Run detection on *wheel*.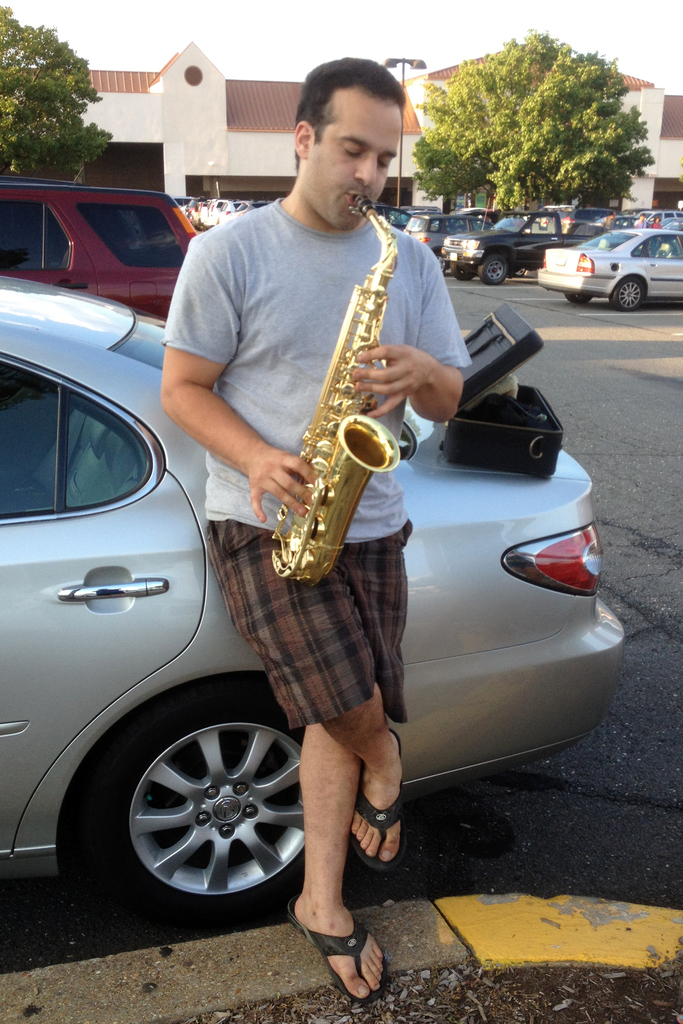
Result: bbox(71, 685, 309, 931).
